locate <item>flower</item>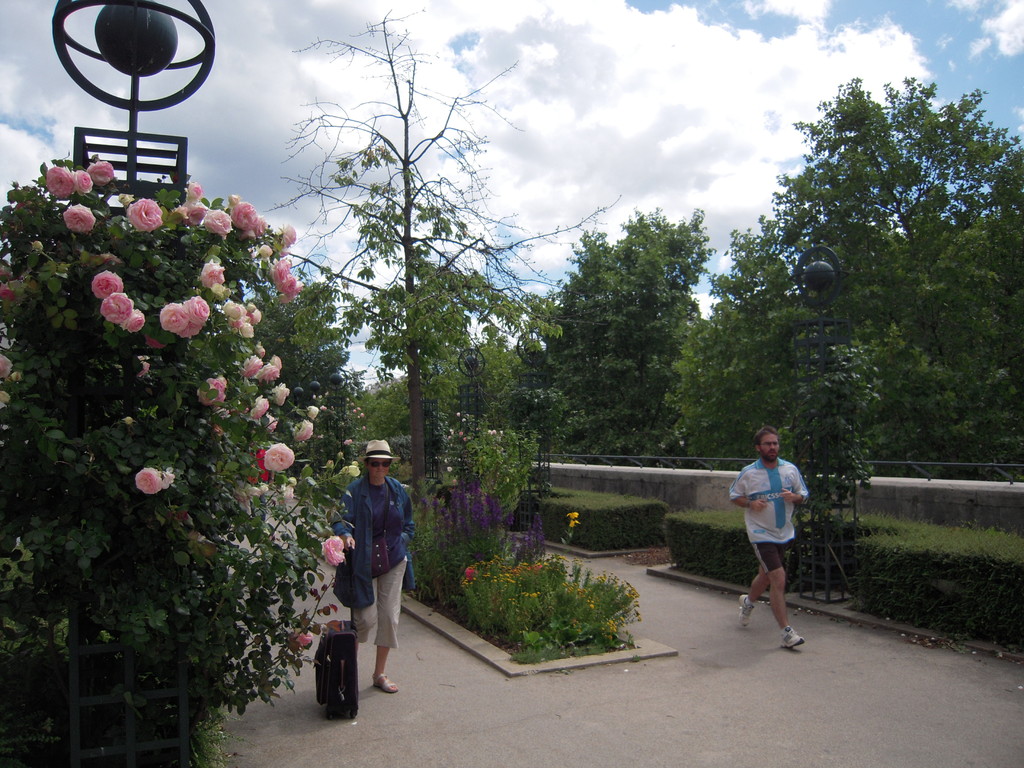
{"left": 135, "top": 467, "right": 182, "bottom": 503}
